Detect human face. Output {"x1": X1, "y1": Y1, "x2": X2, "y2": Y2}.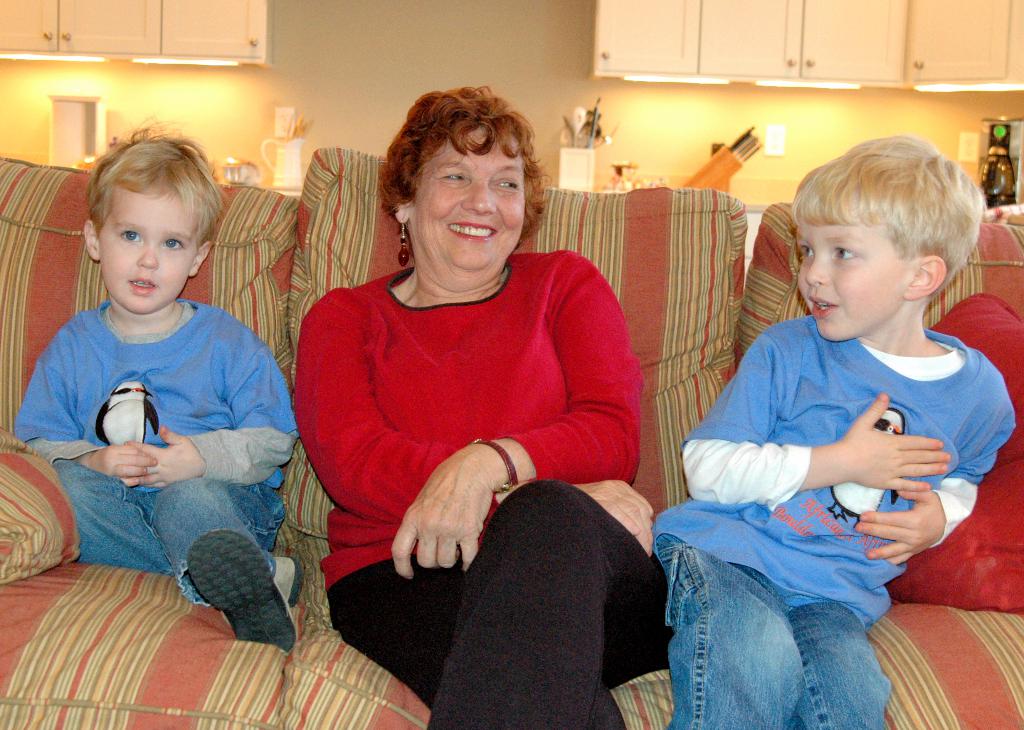
{"x1": 99, "y1": 193, "x2": 198, "y2": 315}.
